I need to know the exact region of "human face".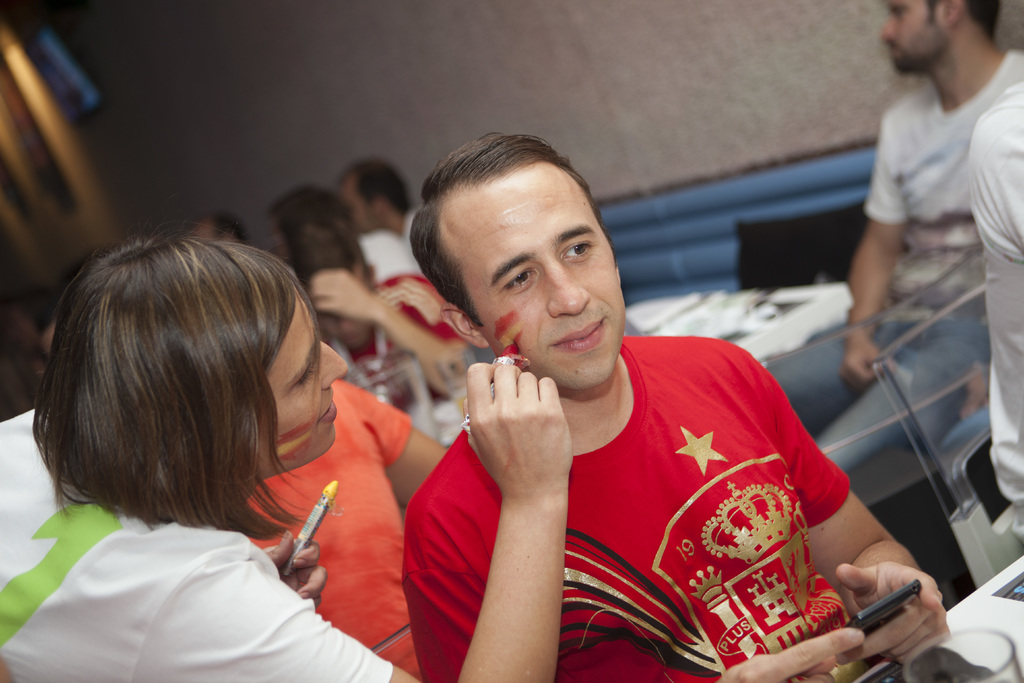
Region: (x1=256, y1=284, x2=348, y2=475).
